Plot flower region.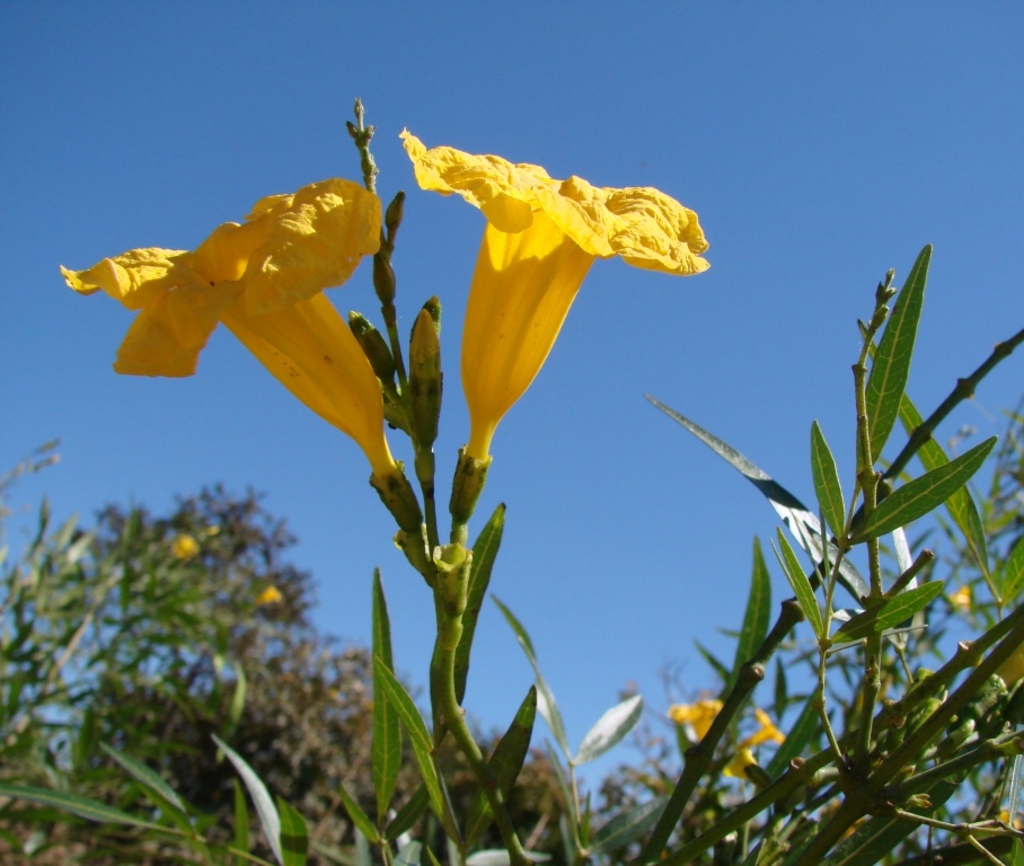
Plotted at box(55, 202, 381, 487).
